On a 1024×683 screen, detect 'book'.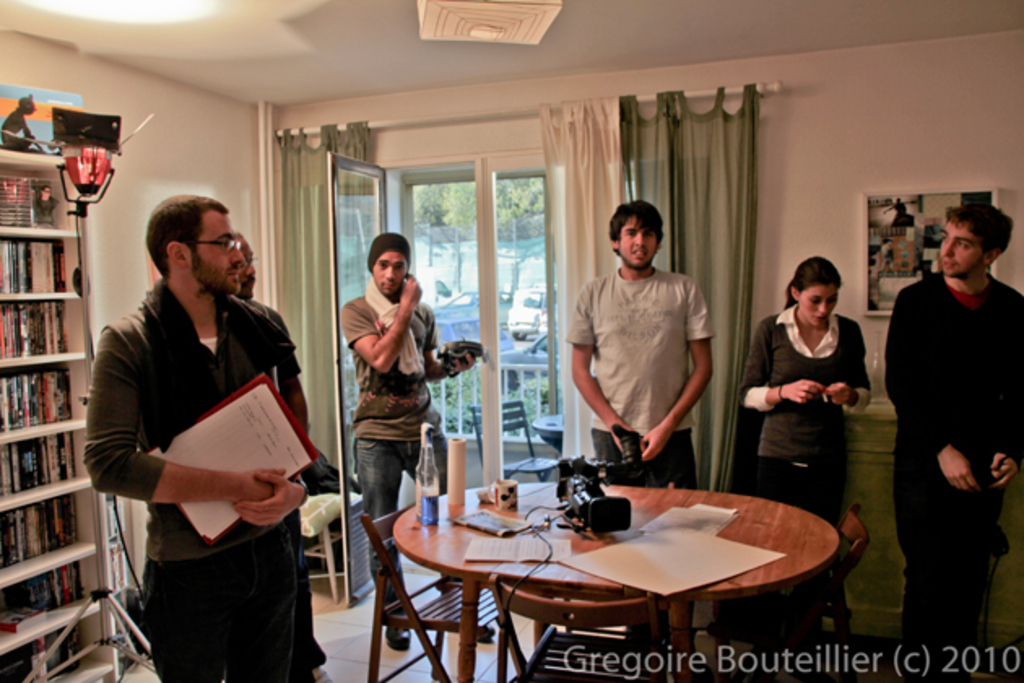
145:371:325:546.
